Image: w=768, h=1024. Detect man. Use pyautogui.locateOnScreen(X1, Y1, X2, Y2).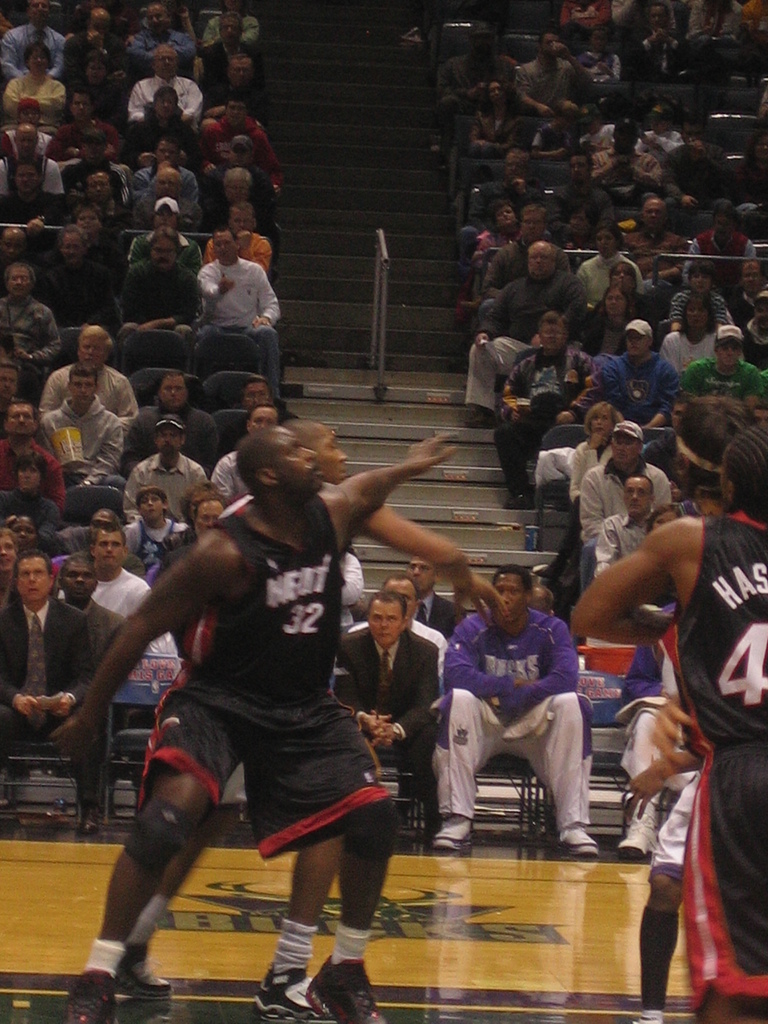
pyautogui.locateOnScreen(205, 205, 272, 273).
